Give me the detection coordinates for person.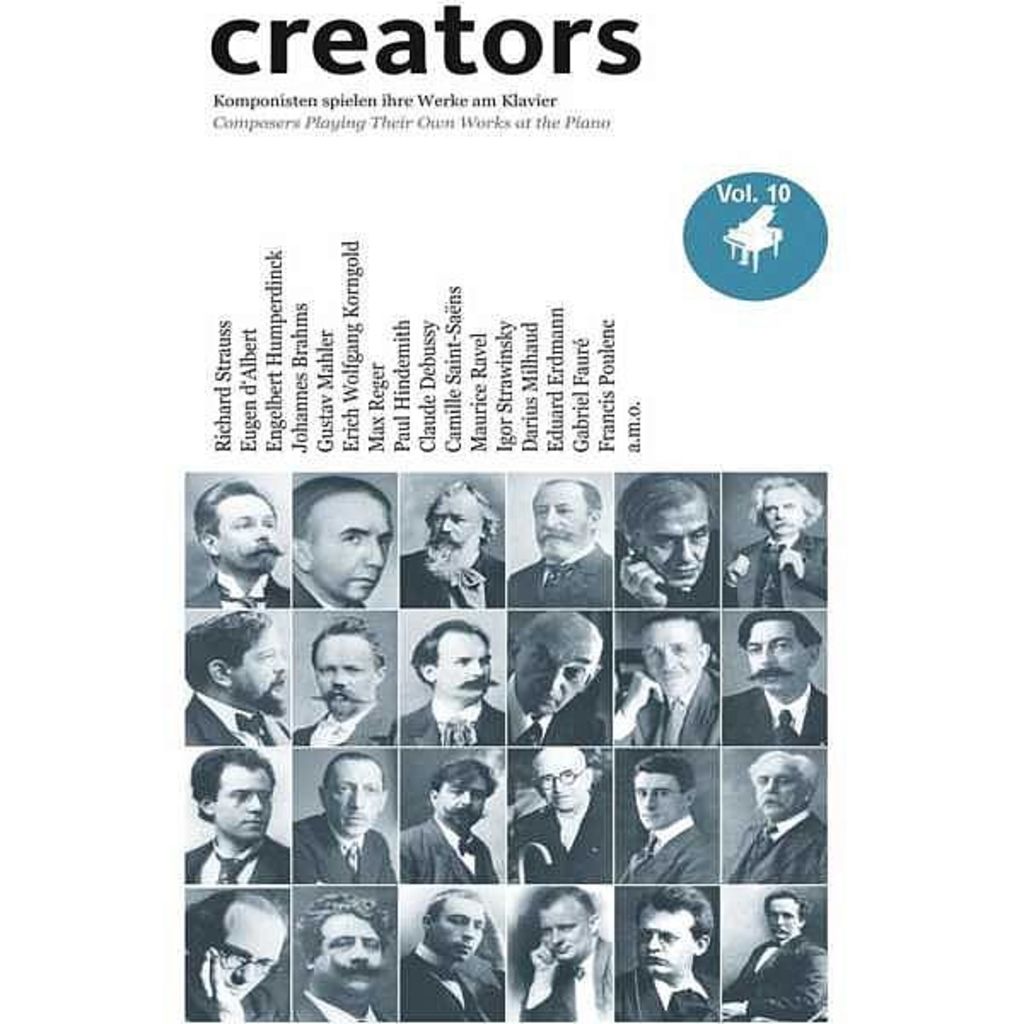
{"left": 521, "top": 887, "right": 613, "bottom": 1017}.
